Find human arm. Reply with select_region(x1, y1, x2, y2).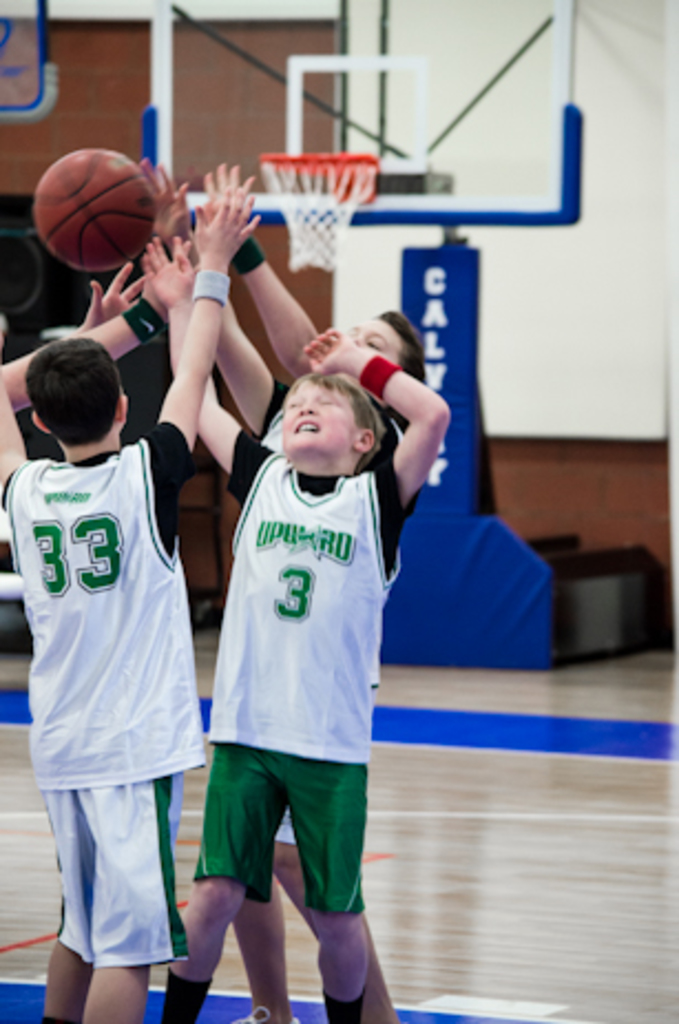
select_region(146, 232, 263, 504).
